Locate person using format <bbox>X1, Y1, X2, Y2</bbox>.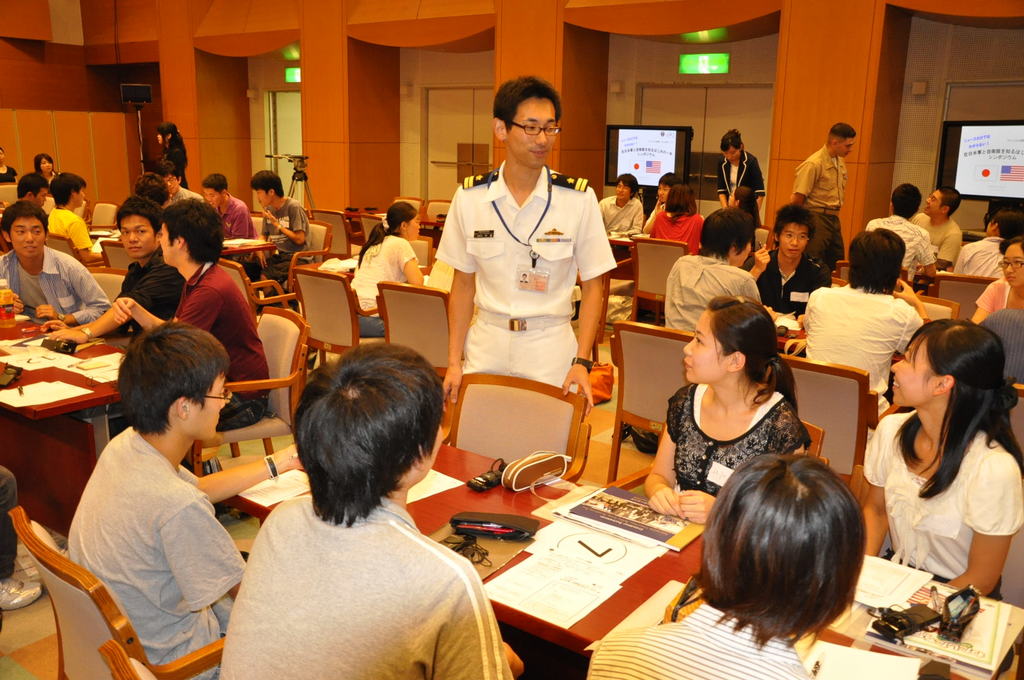
<bbox>789, 122, 863, 268</bbox>.
